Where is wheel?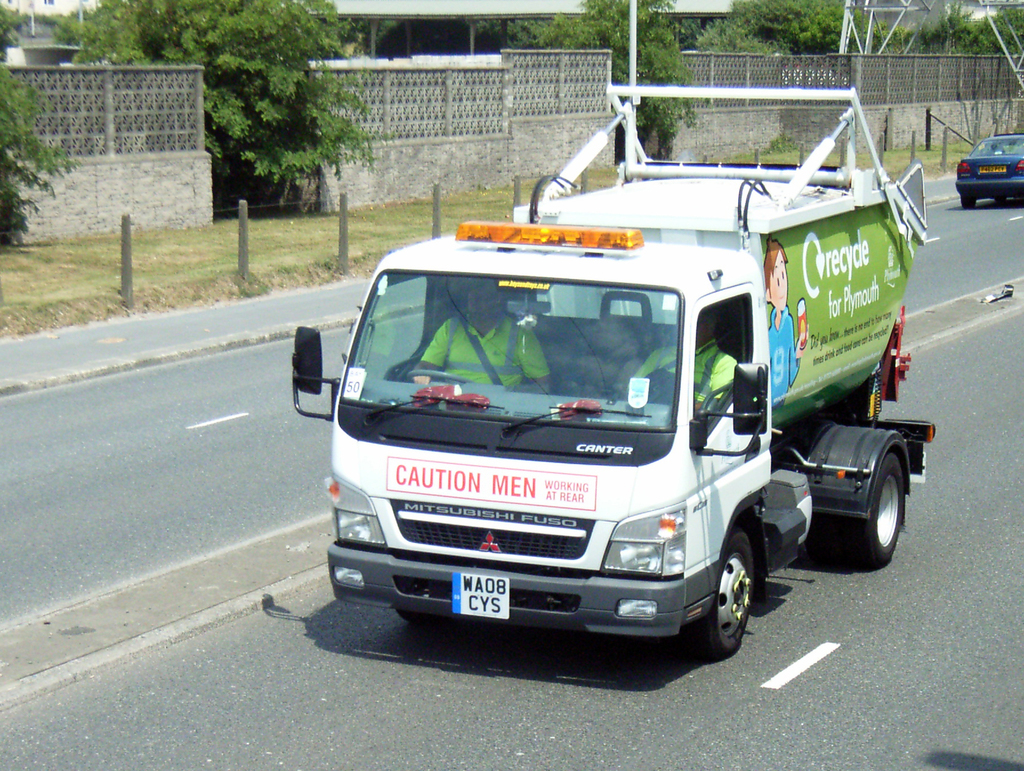
rect(801, 454, 902, 567).
